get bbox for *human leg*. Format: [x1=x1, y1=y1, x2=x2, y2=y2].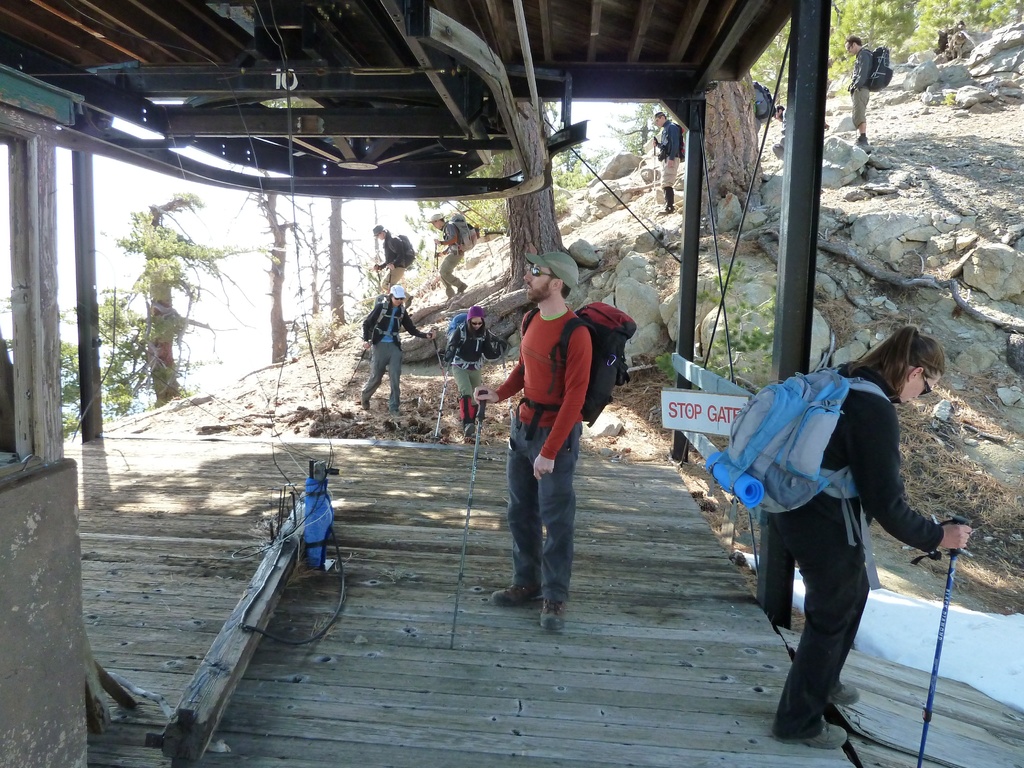
[x1=451, y1=360, x2=474, y2=435].
